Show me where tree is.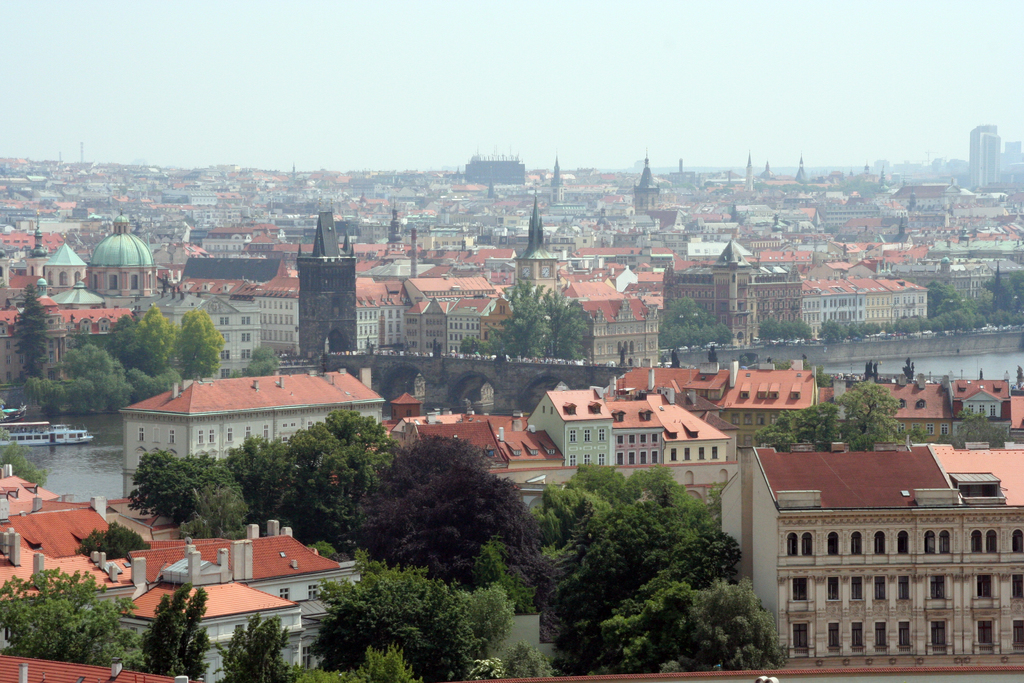
tree is at 474 537 540 617.
